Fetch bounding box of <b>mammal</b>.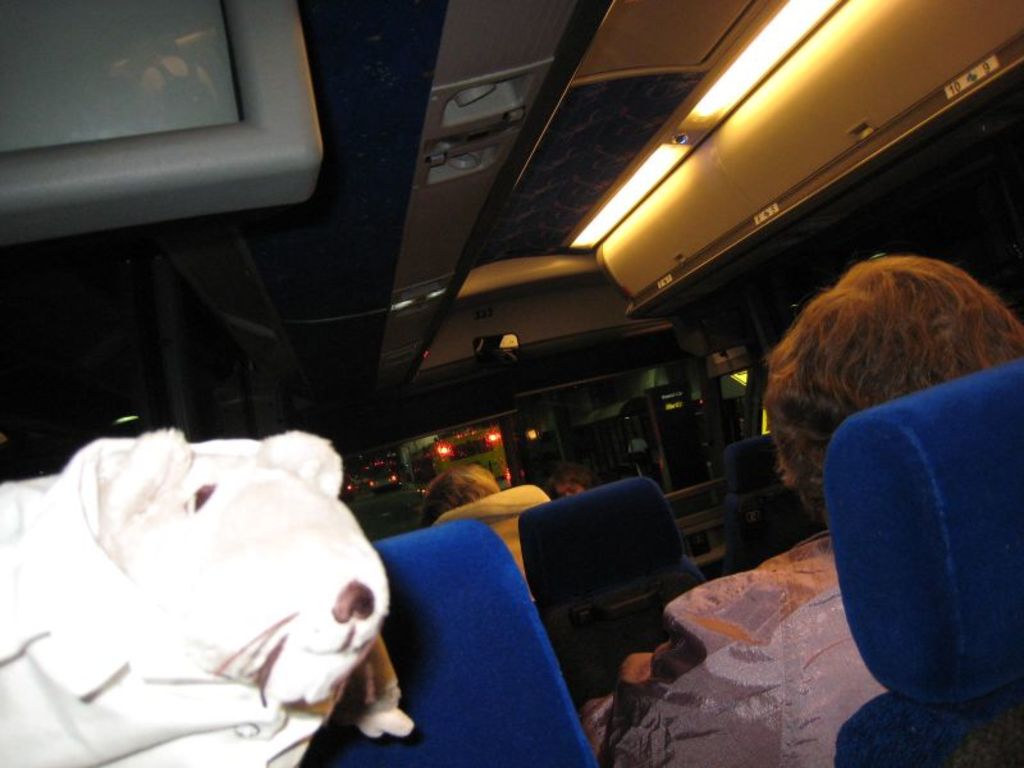
Bbox: crop(417, 465, 547, 604).
